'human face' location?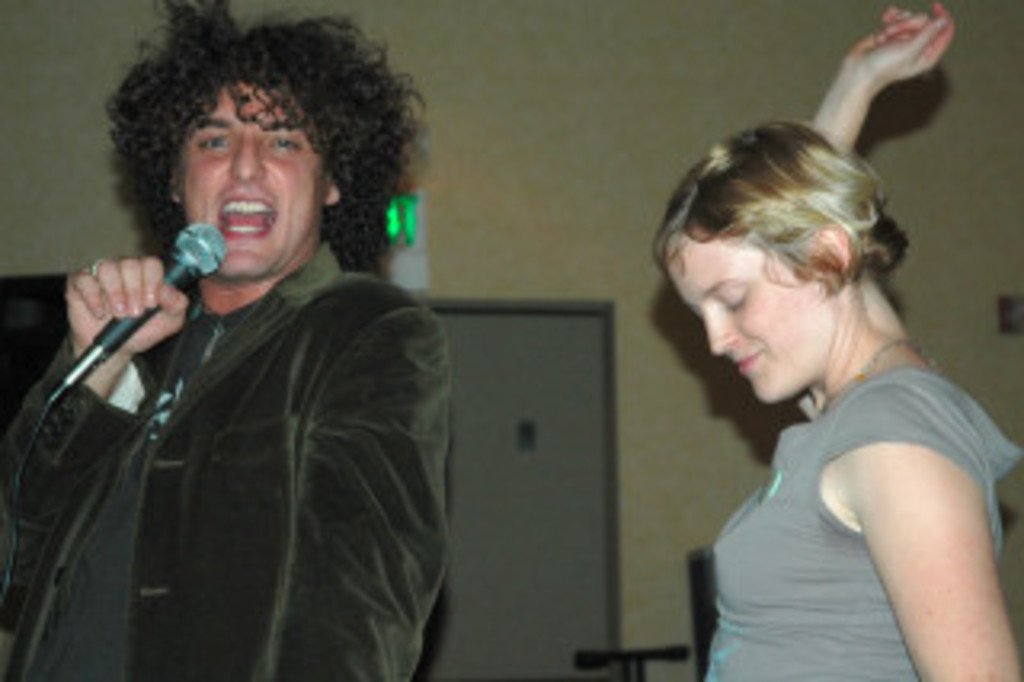
bbox=[179, 77, 323, 282]
